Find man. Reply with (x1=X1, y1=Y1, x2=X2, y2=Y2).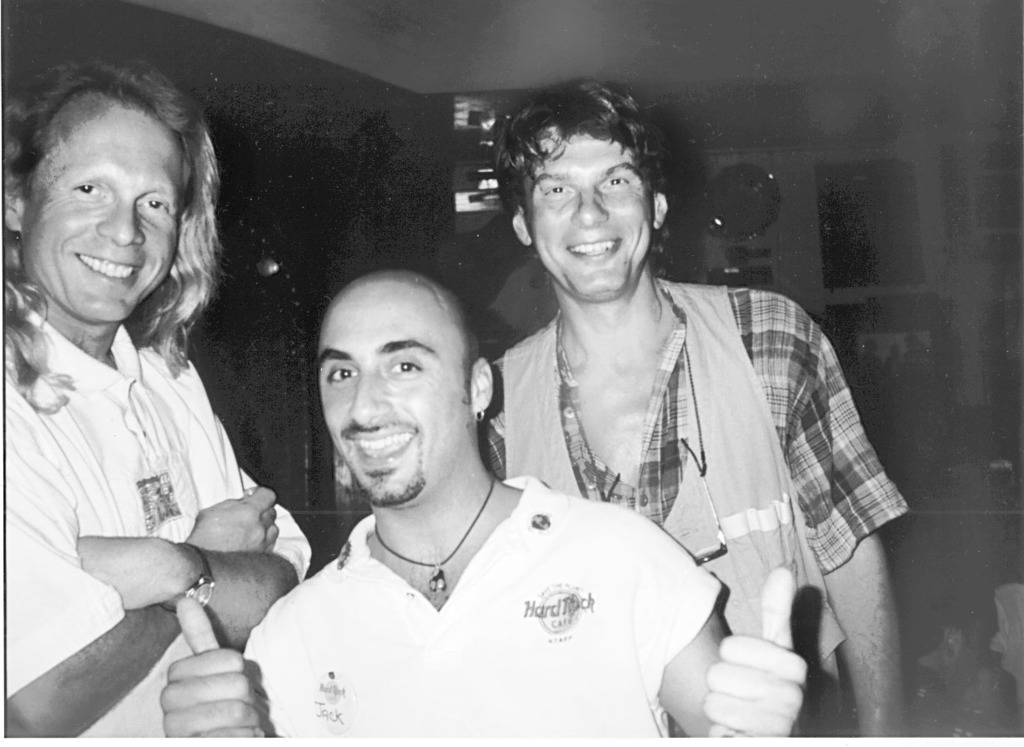
(x1=142, y1=259, x2=816, y2=734).
